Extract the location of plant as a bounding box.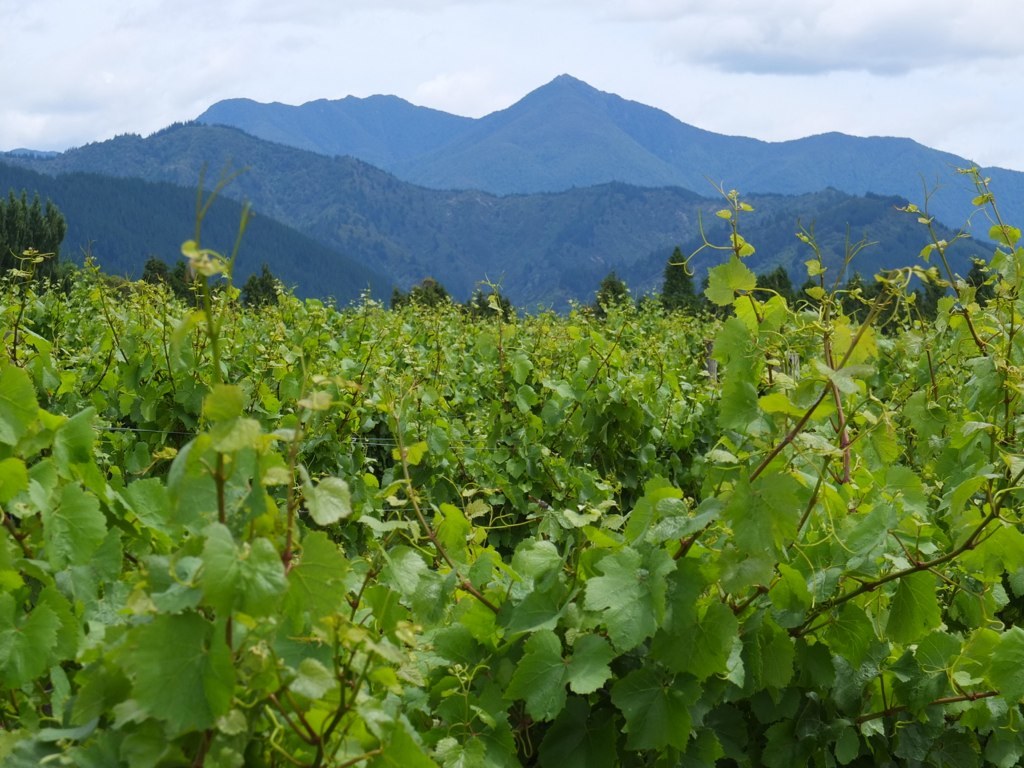
[788, 270, 843, 313].
